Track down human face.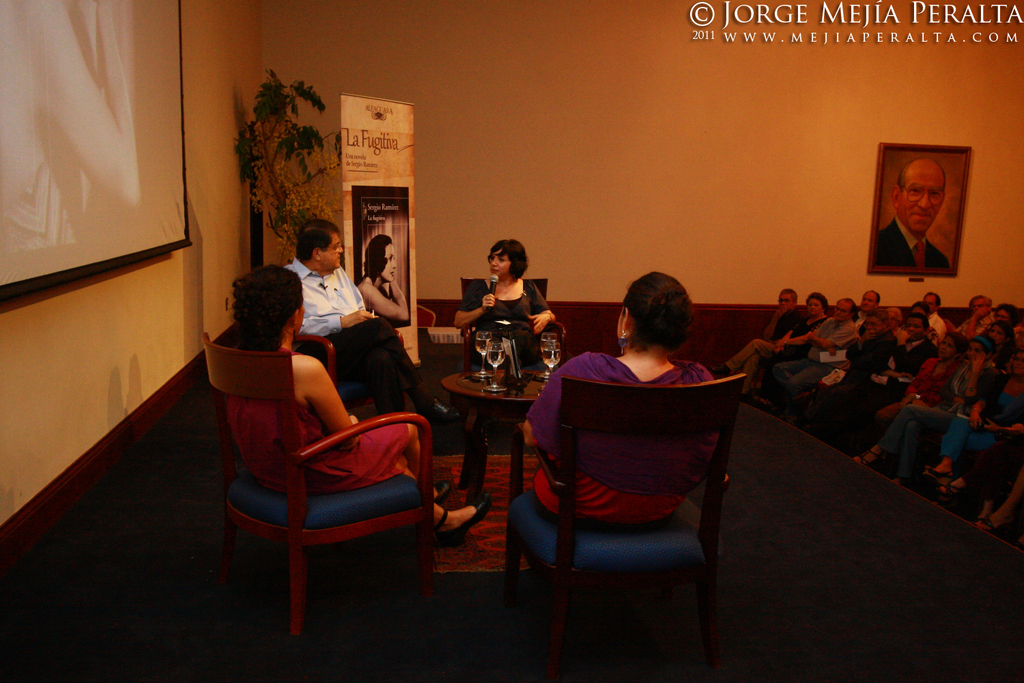
Tracked to locate(901, 168, 941, 232).
